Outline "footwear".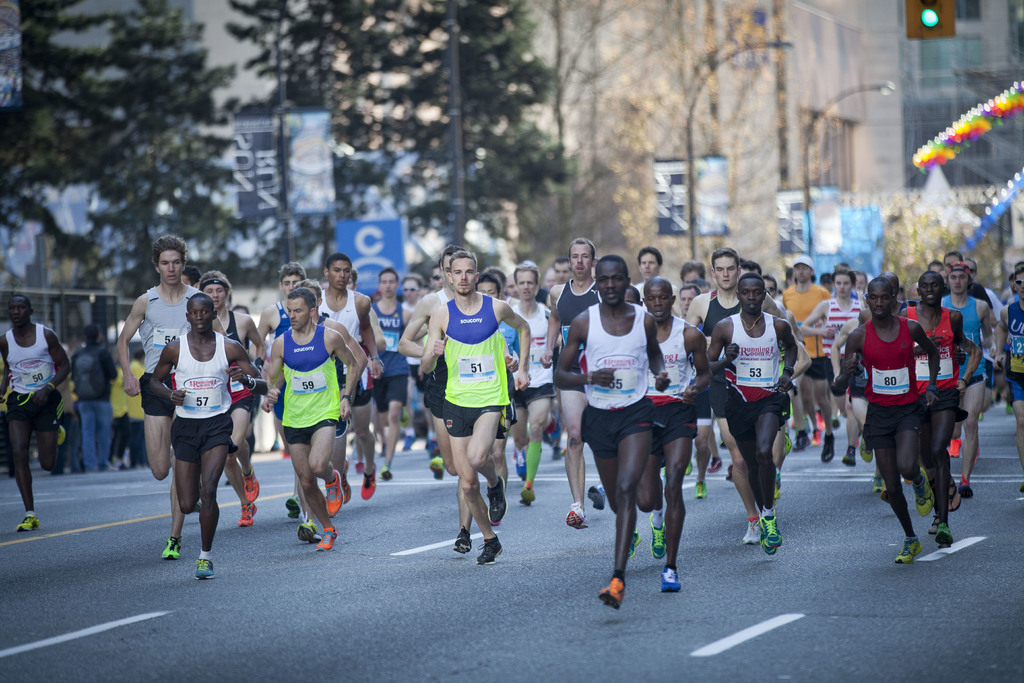
Outline: rect(355, 470, 381, 502).
